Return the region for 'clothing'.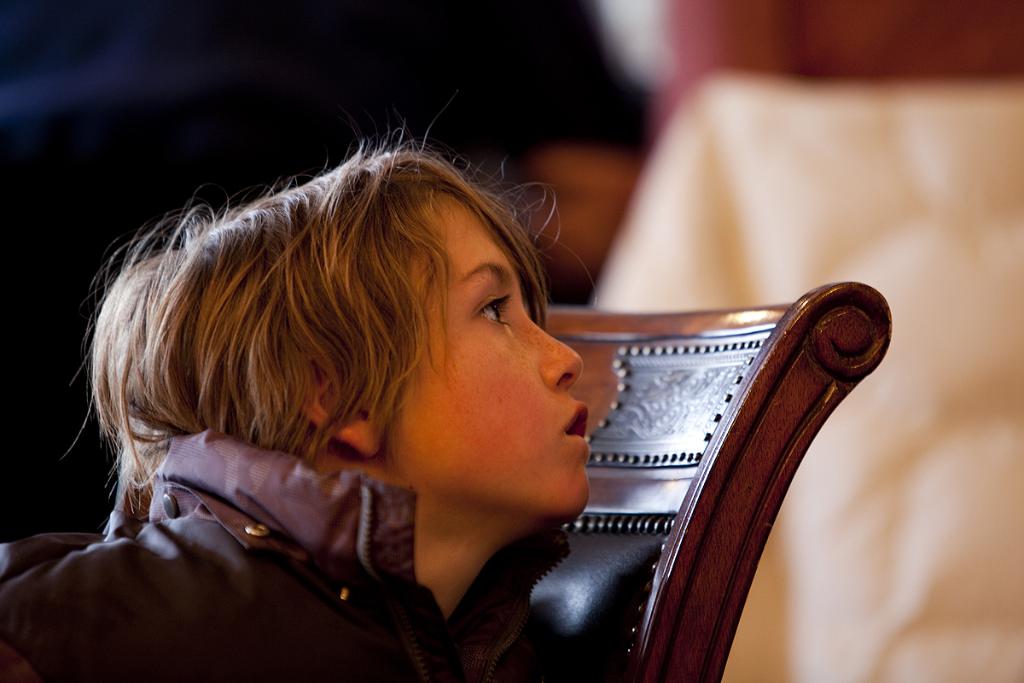
<box>0,385,634,670</box>.
